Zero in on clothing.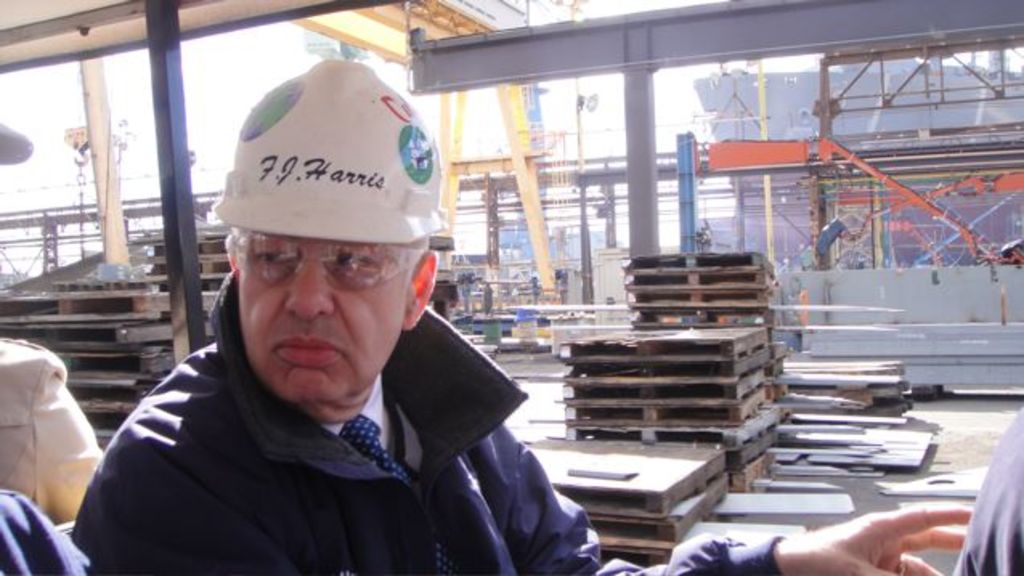
Zeroed in: <box>958,409,1022,574</box>.
